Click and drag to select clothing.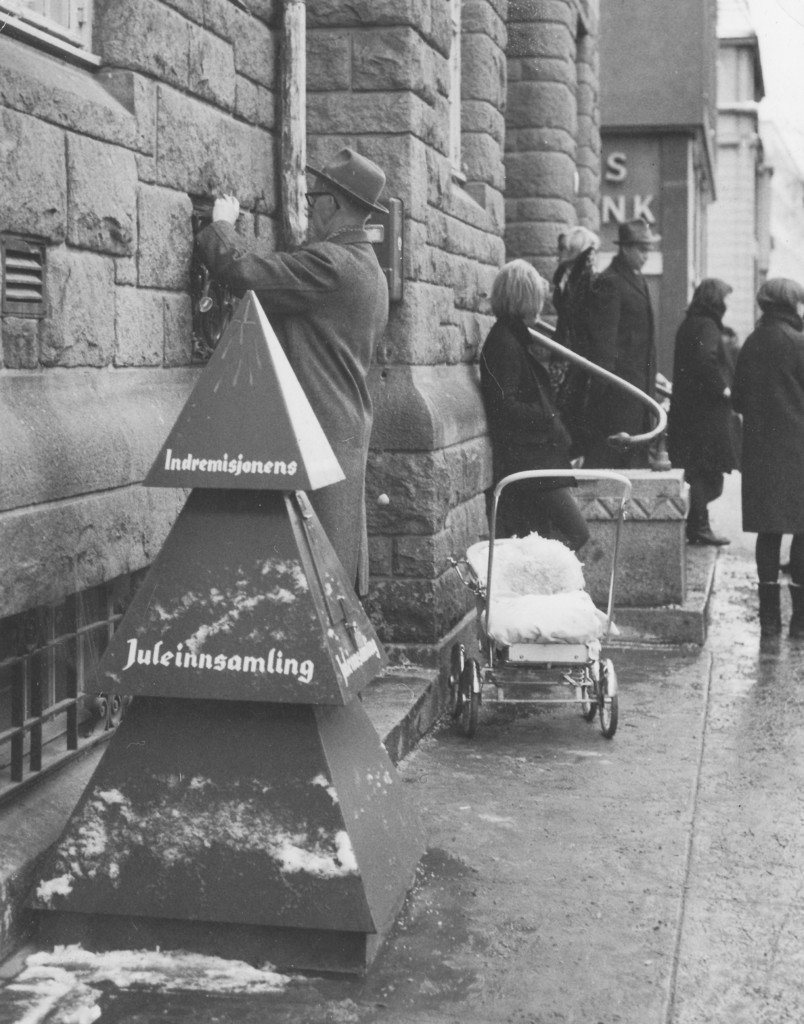
Selection: select_region(480, 316, 590, 550).
